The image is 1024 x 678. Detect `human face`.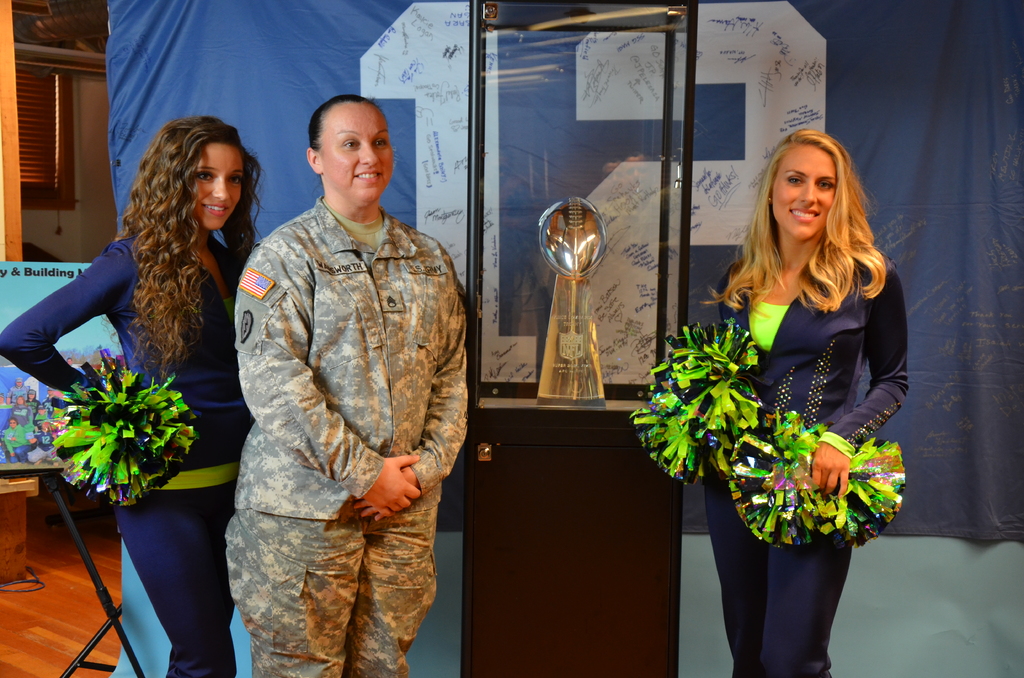
Detection: bbox=[770, 144, 836, 248].
